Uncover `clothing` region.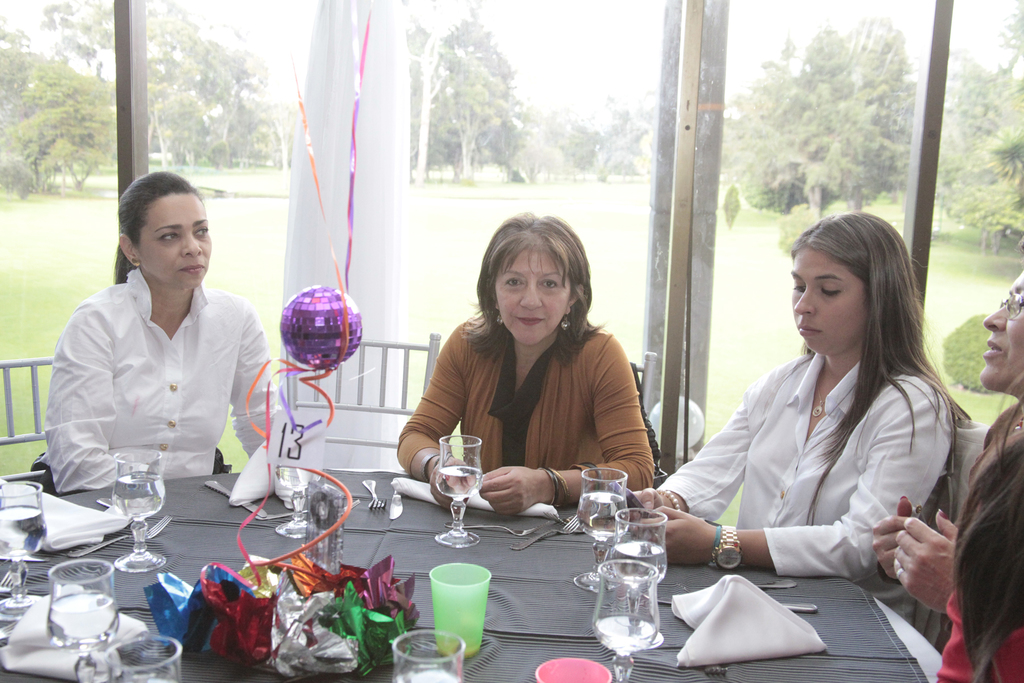
Uncovered: [43,237,262,520].
